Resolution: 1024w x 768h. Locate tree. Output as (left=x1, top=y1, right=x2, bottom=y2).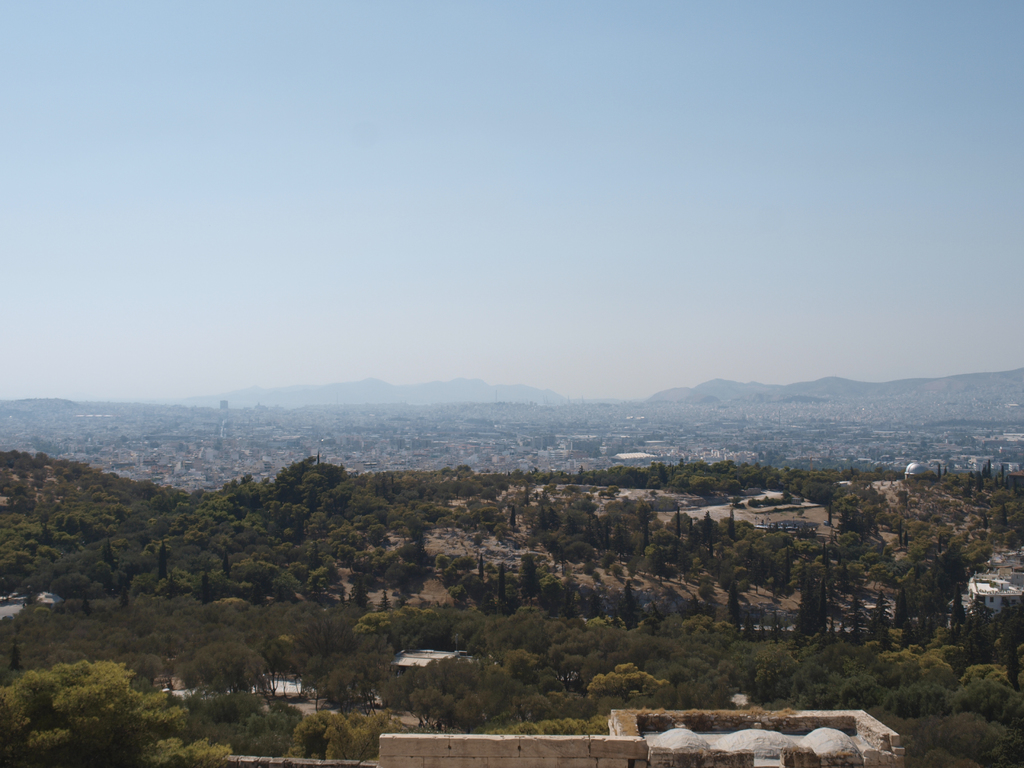
(left=936, top=540, right=943, bottom=553).
